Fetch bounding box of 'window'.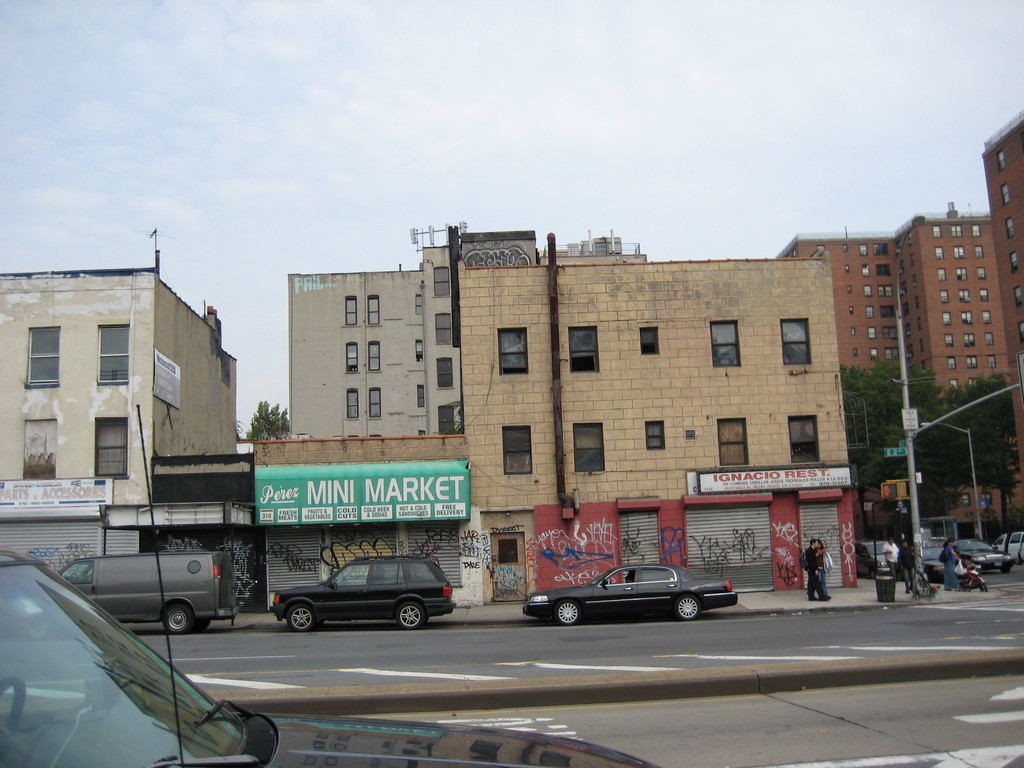
Bbox: 961/333/975/349.
